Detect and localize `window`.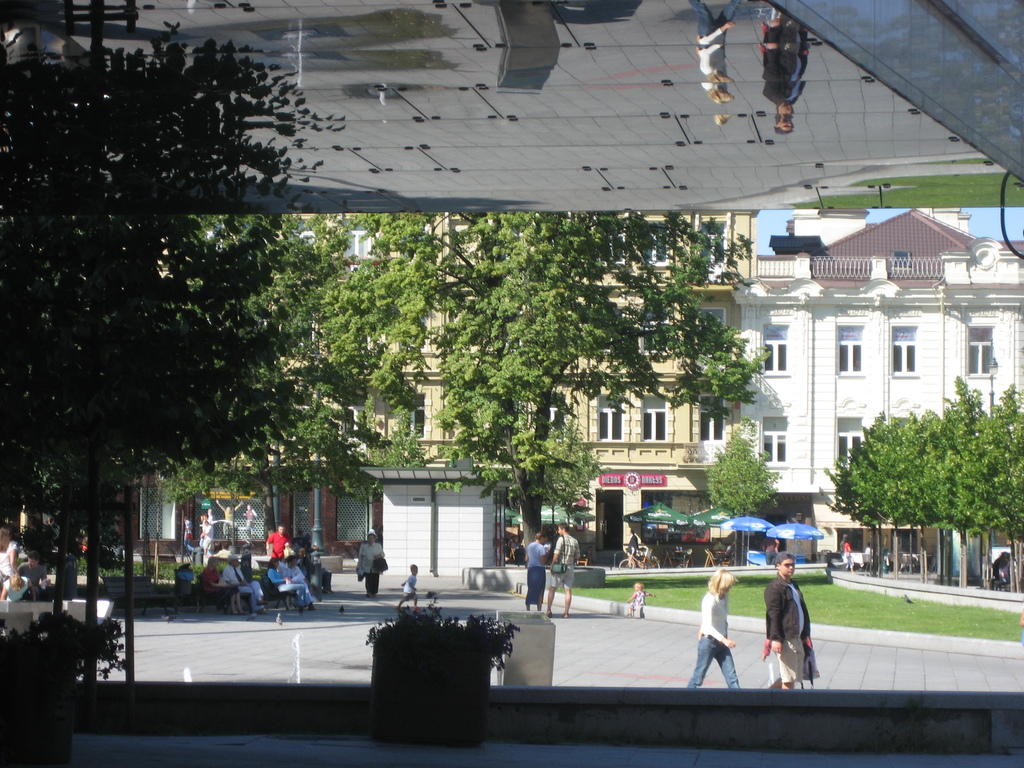
Localized at BBox(388, 392, 437, 449).
